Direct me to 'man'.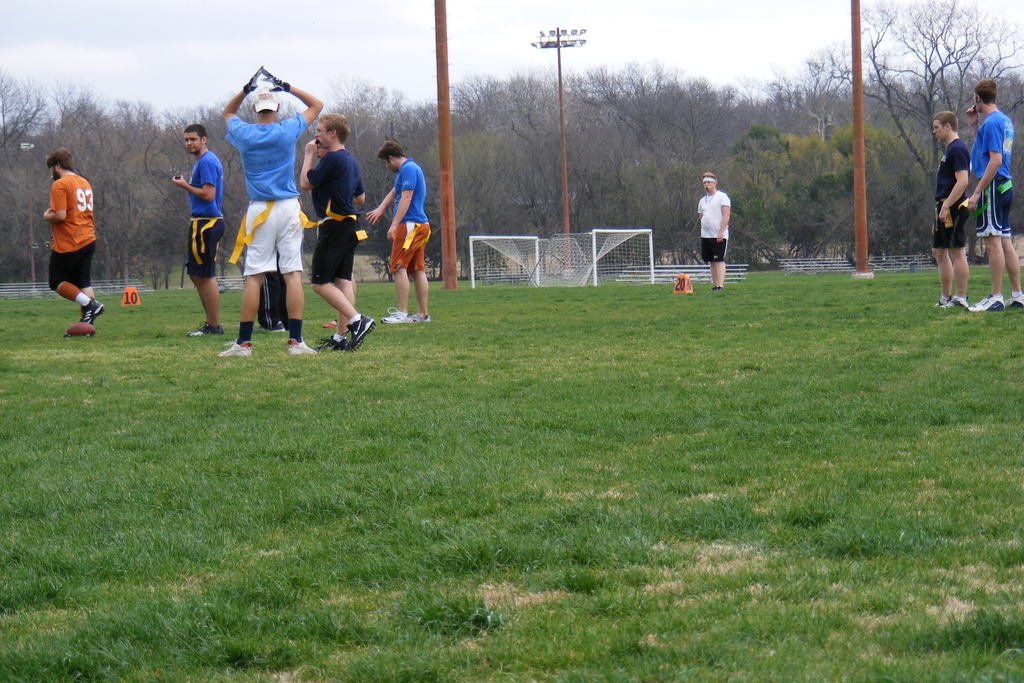
Direction: <region>697, 168, 731, 289</region>.
